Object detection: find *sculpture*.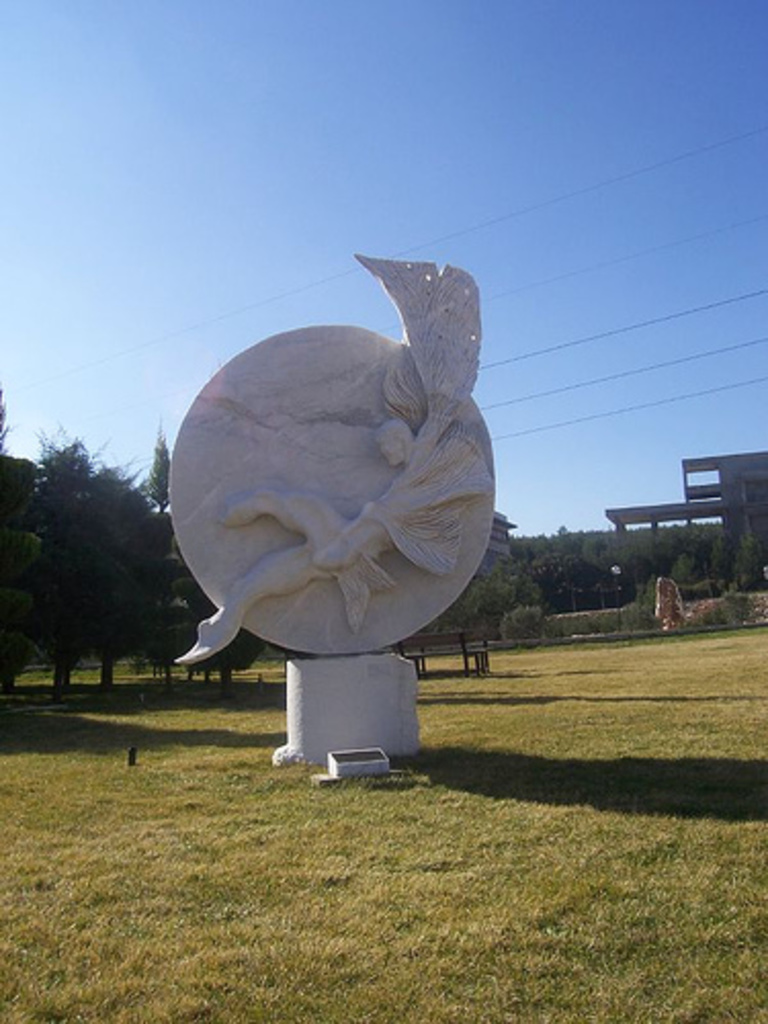
(left=160, top=215, right=510, bottom=758).
